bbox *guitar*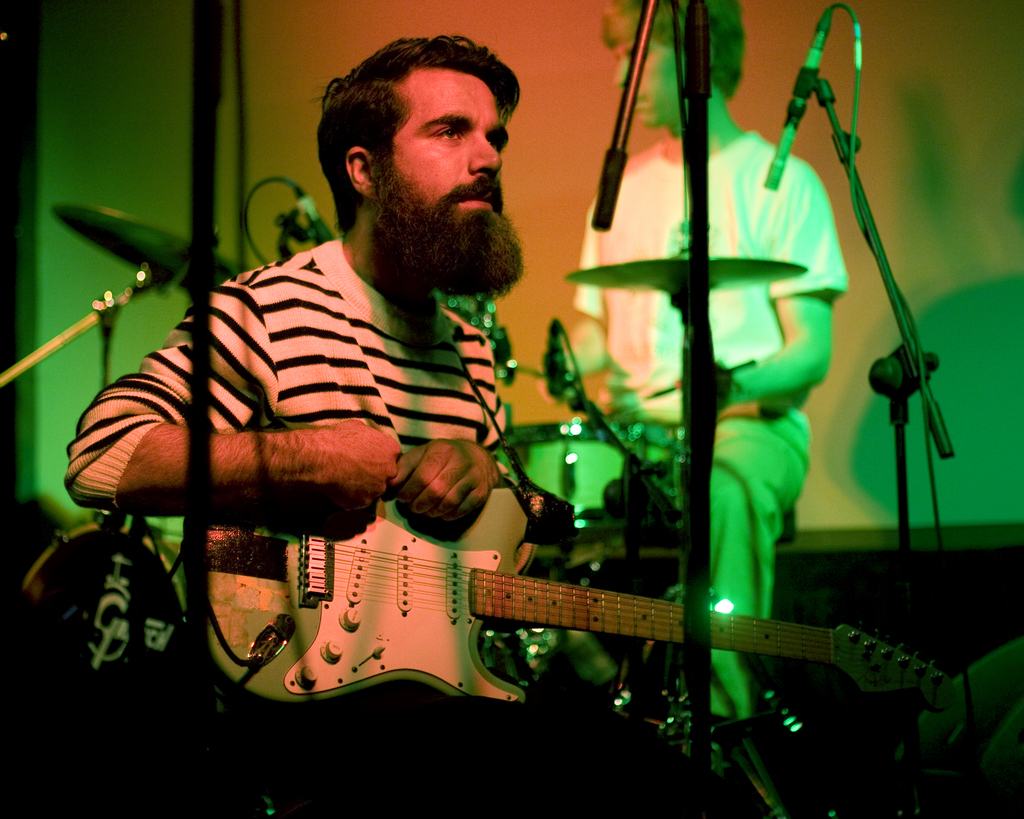
l=180, t=427, r=957, b=715
